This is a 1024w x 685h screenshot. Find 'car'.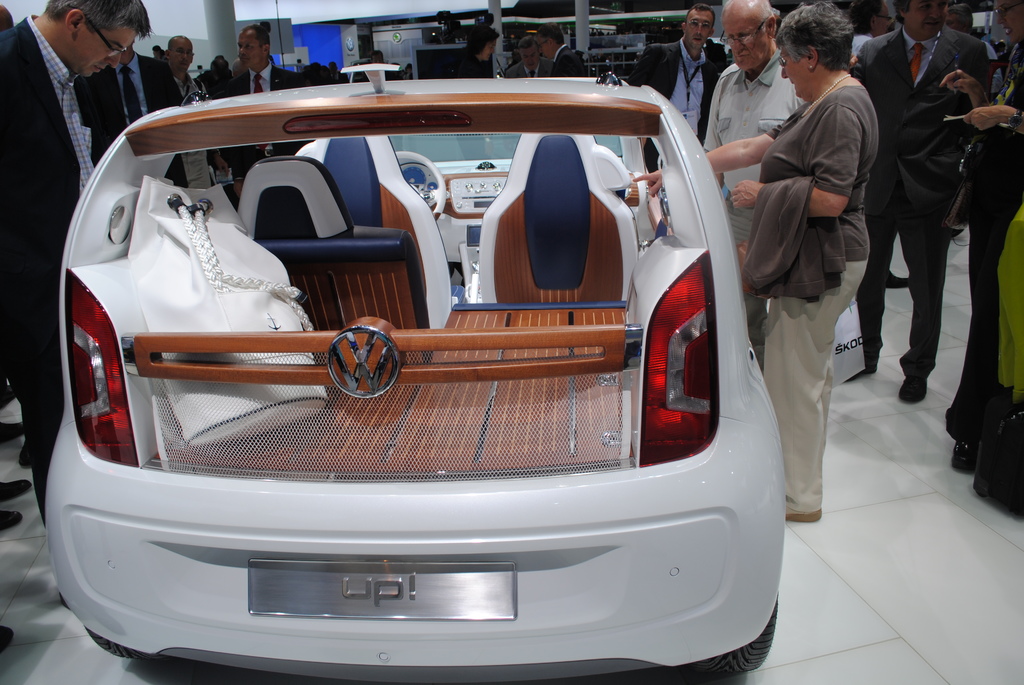
Bounding box: left=12, top=70, right=808, bottom=684.
